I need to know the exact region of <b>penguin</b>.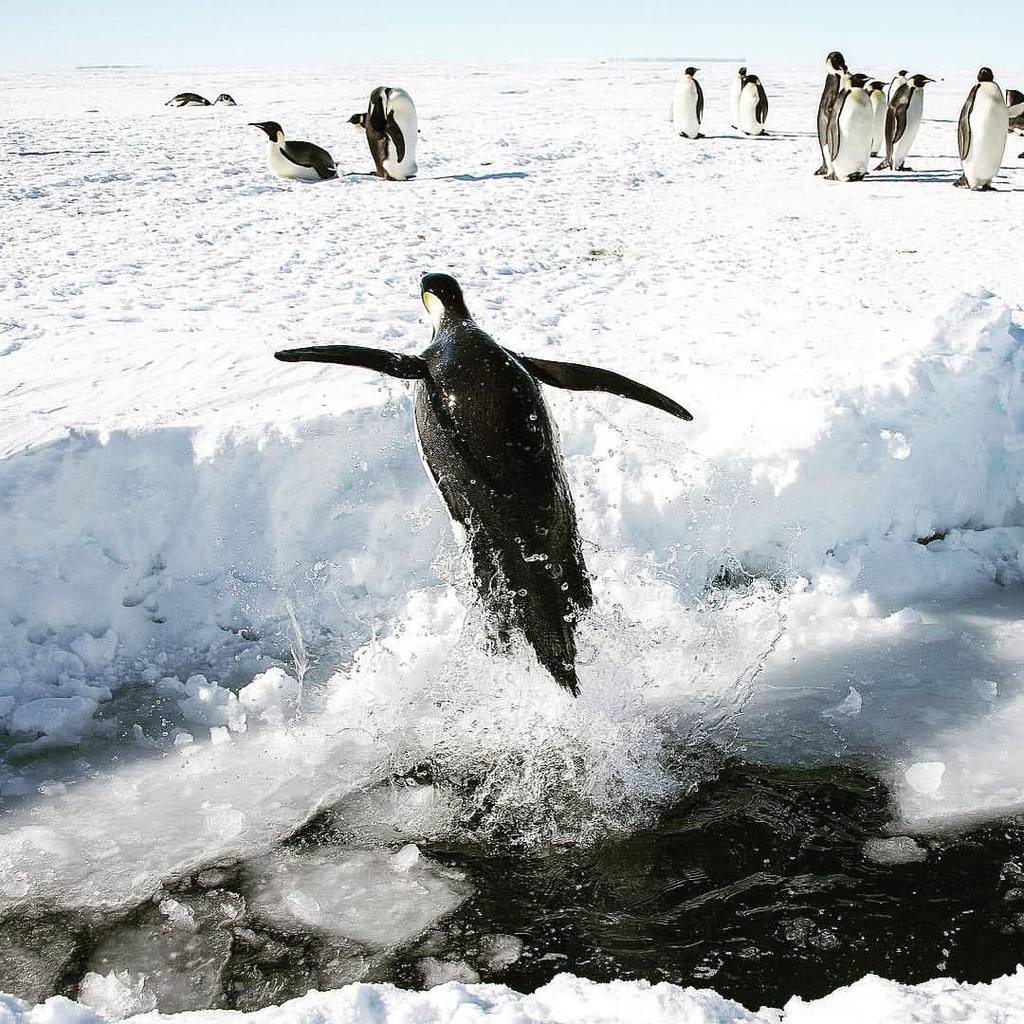
Region: box=[245, 119, 338, 183].
